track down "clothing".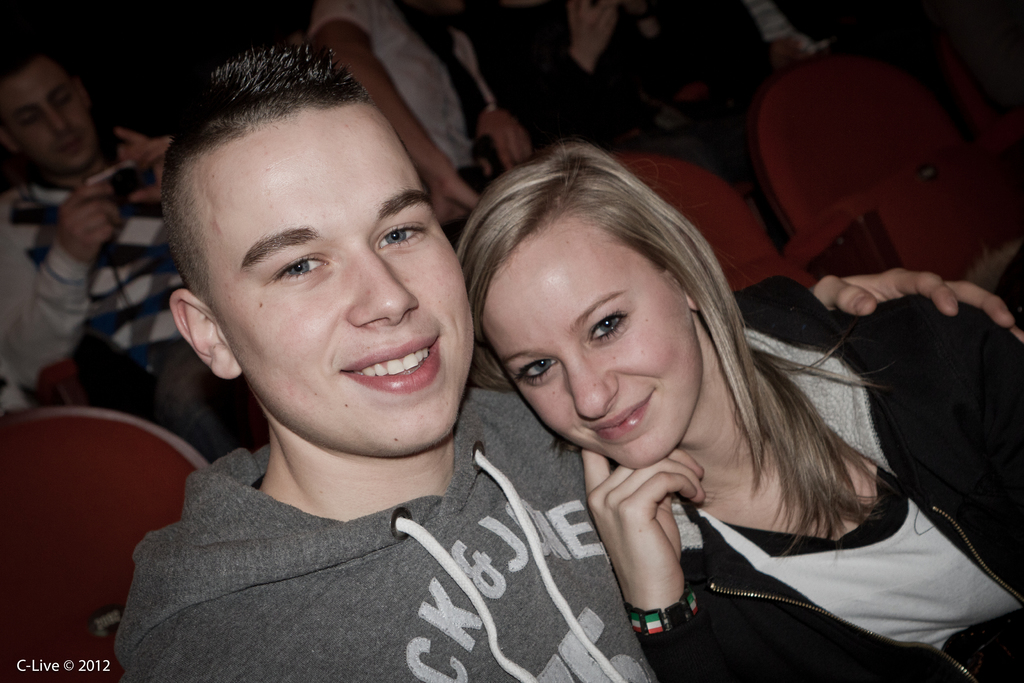
Tracked to region(312, 3, 504, 235).
